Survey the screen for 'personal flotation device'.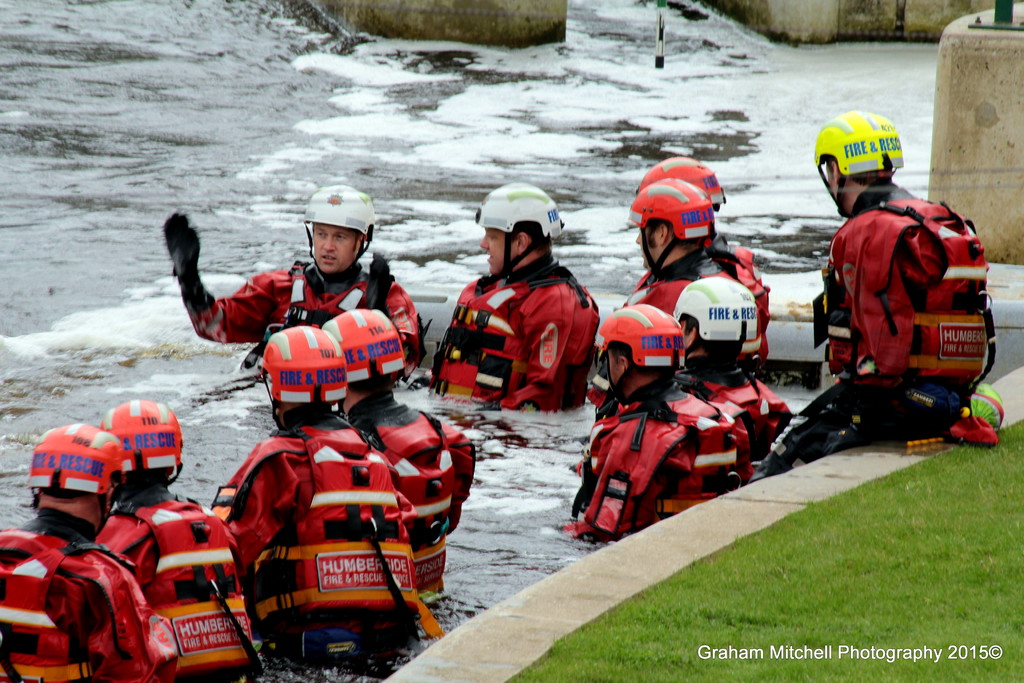
Survey found: (691,363,794,449).
